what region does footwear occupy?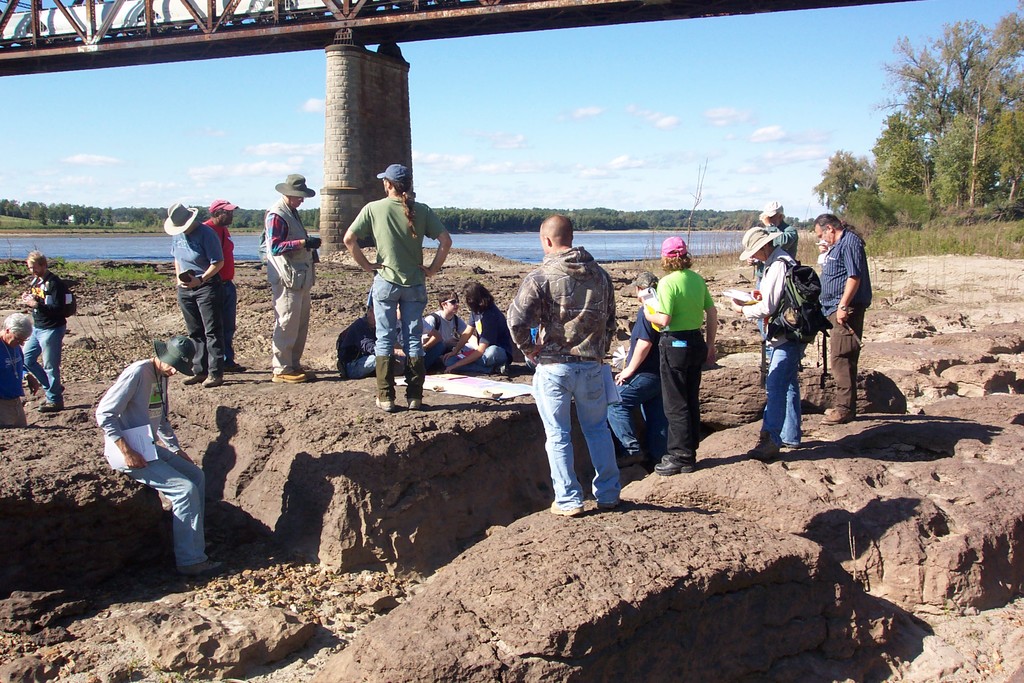
375/397/395/411.
